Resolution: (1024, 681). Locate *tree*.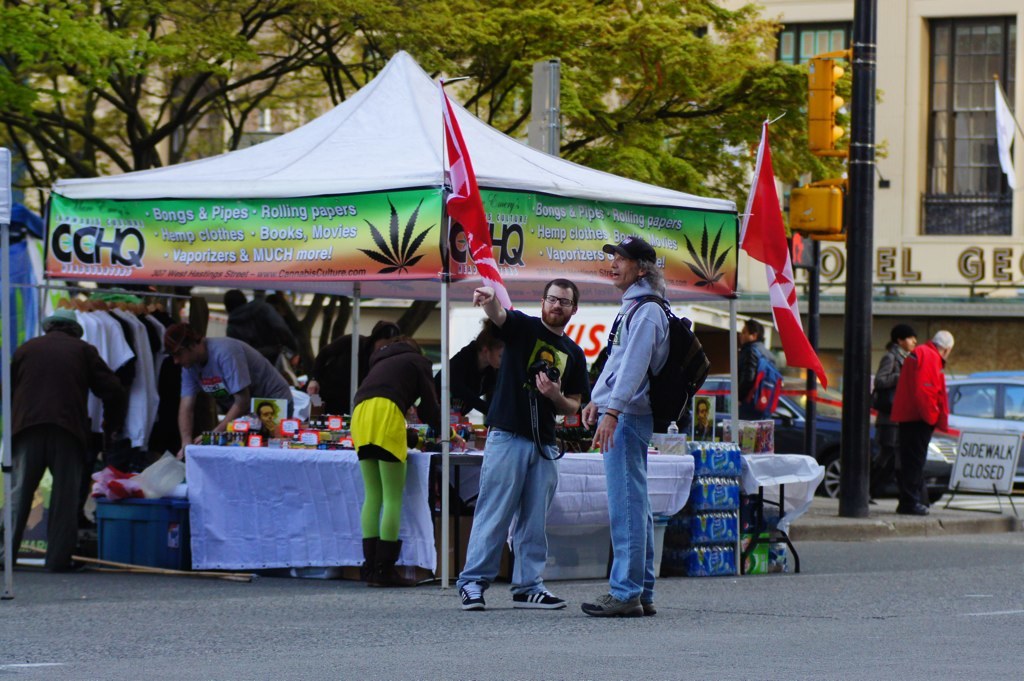
[0, 0, 376, 168].
